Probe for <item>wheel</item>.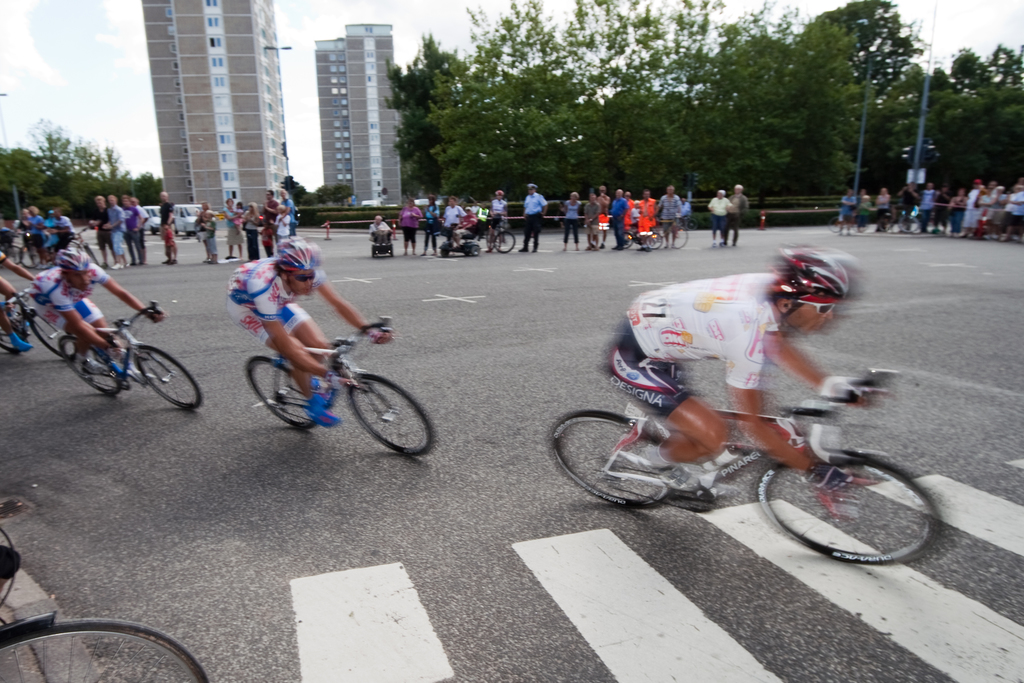
Probe result: <region>19, 244, 44, 266</region>.
